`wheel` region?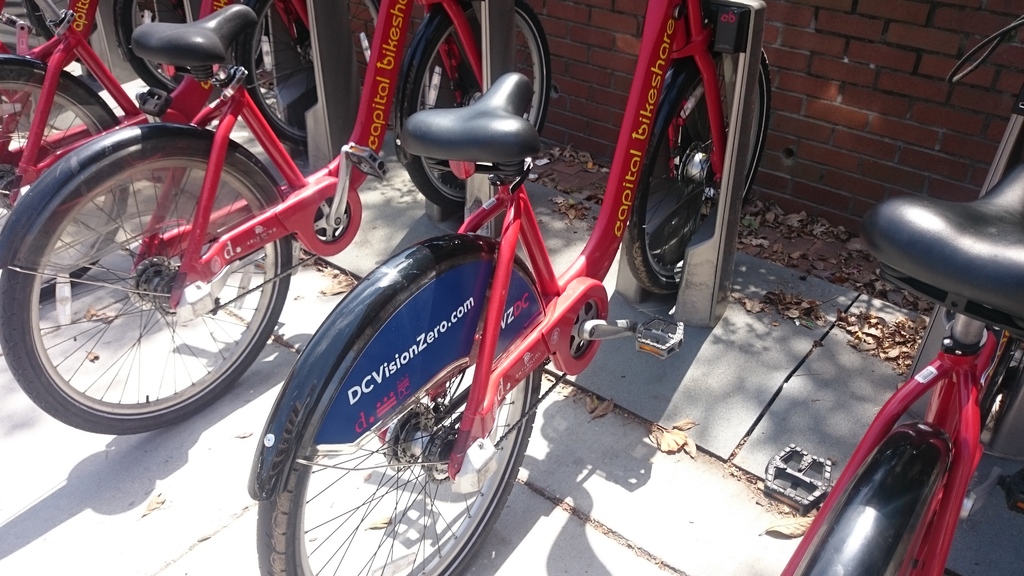
bbox=(0, 50, 134, 305)
